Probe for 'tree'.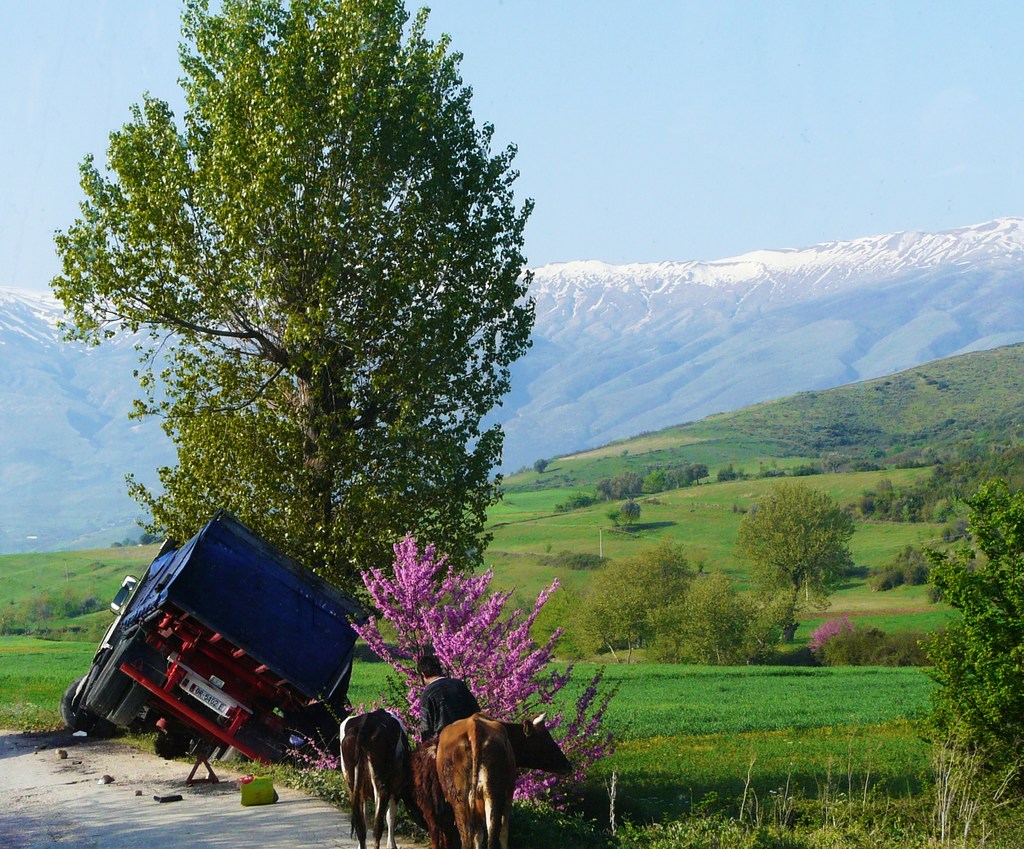
Probe result: x1=664, y1=465, x2=684, y2=490.
